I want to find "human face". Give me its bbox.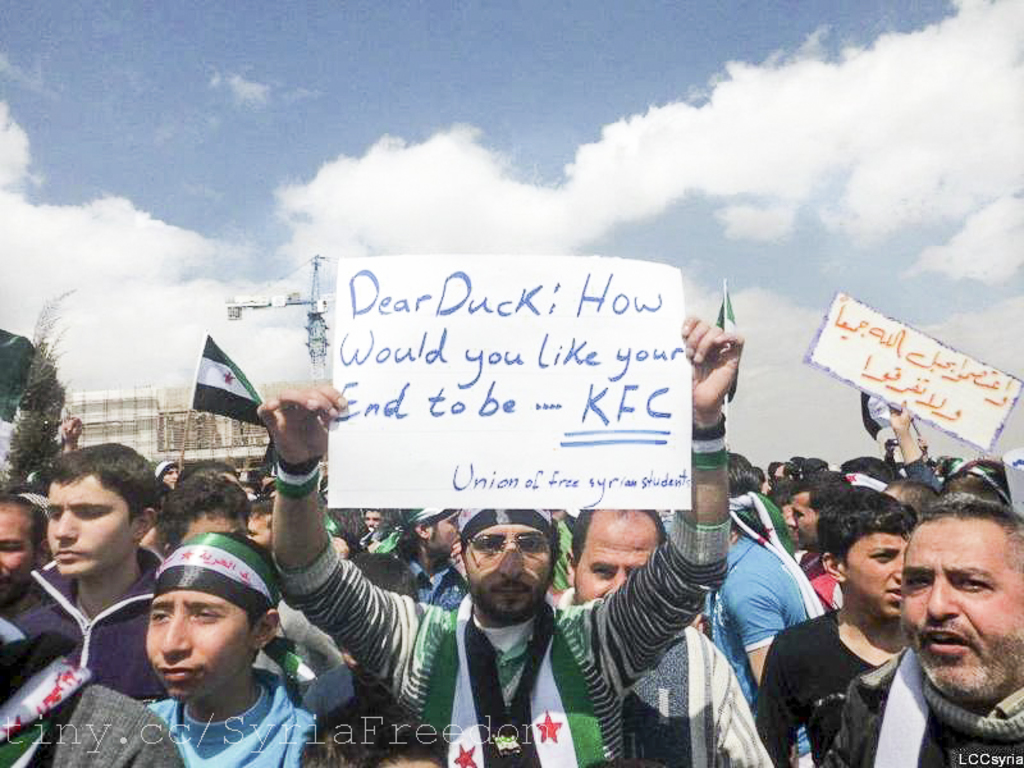
x1=579 y1=507 x2=655 y2=605.
